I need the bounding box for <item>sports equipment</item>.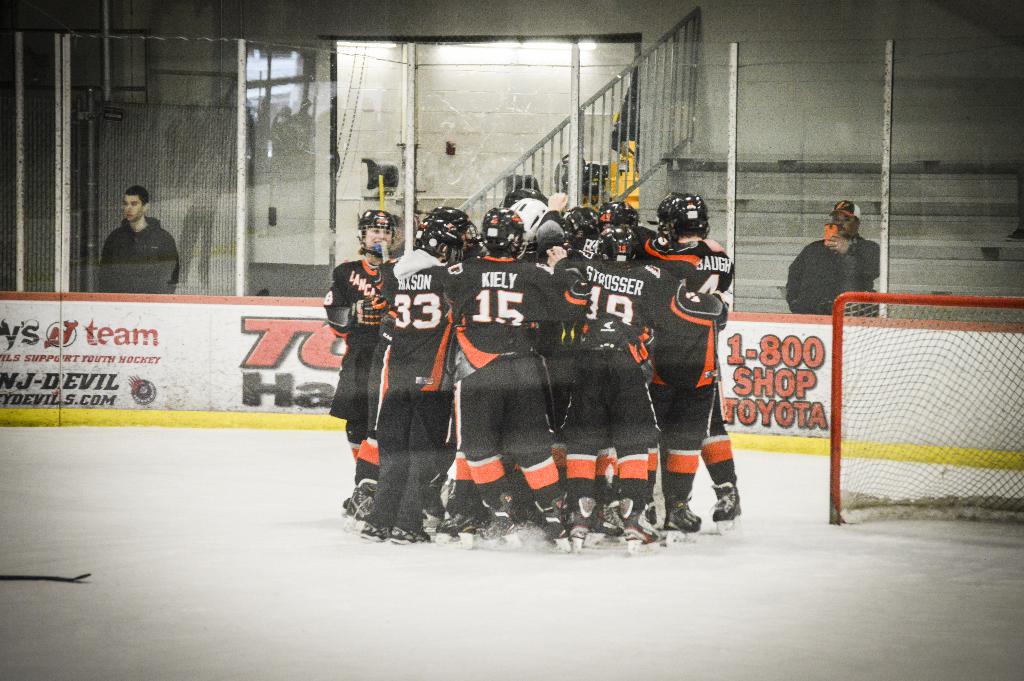
Here it is: 595 197 639 229.
